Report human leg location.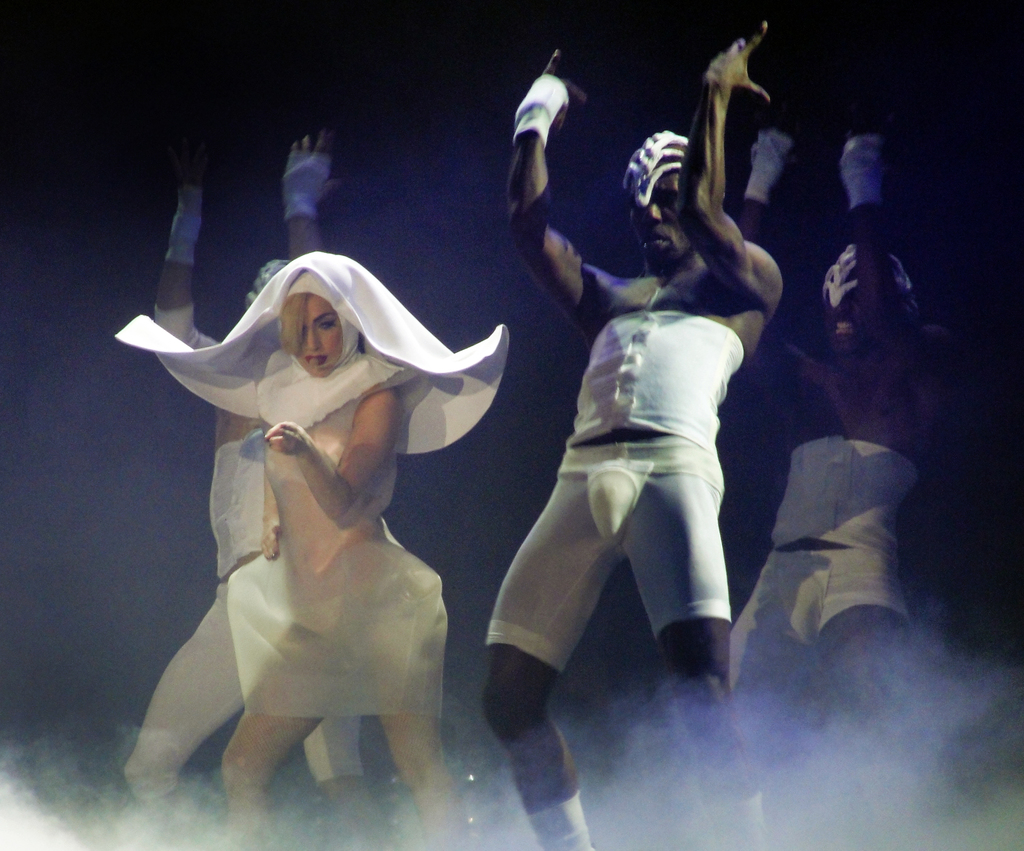
Report: <box>476,447,615,850</box>.
